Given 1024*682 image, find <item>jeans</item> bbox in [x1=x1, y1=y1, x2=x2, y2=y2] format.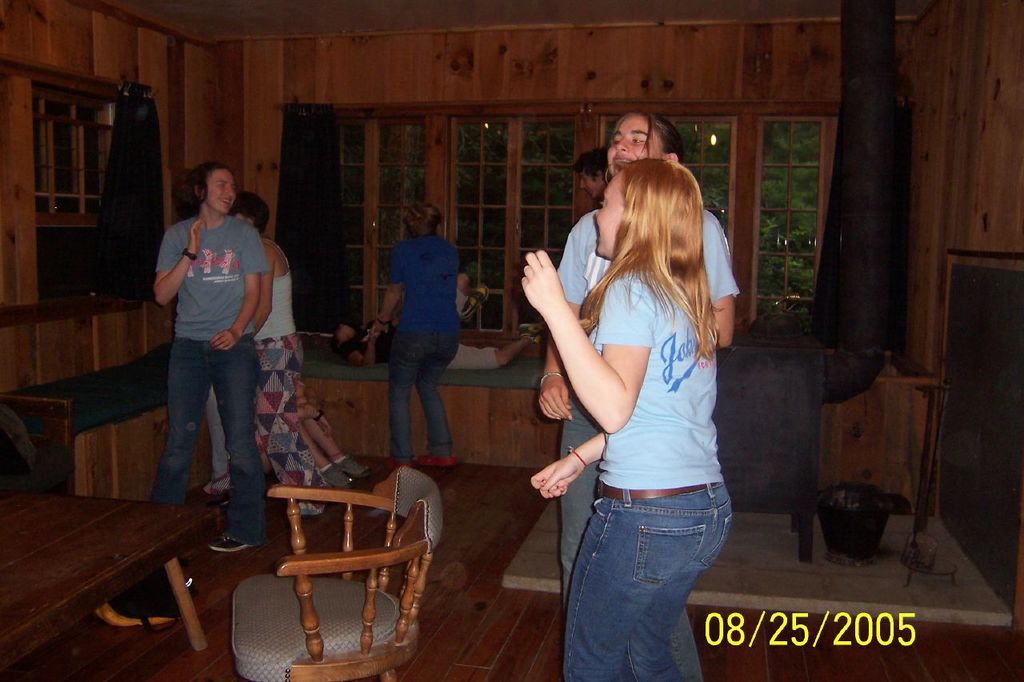
[x1=386, y1=327, x2=462, y2=466].
